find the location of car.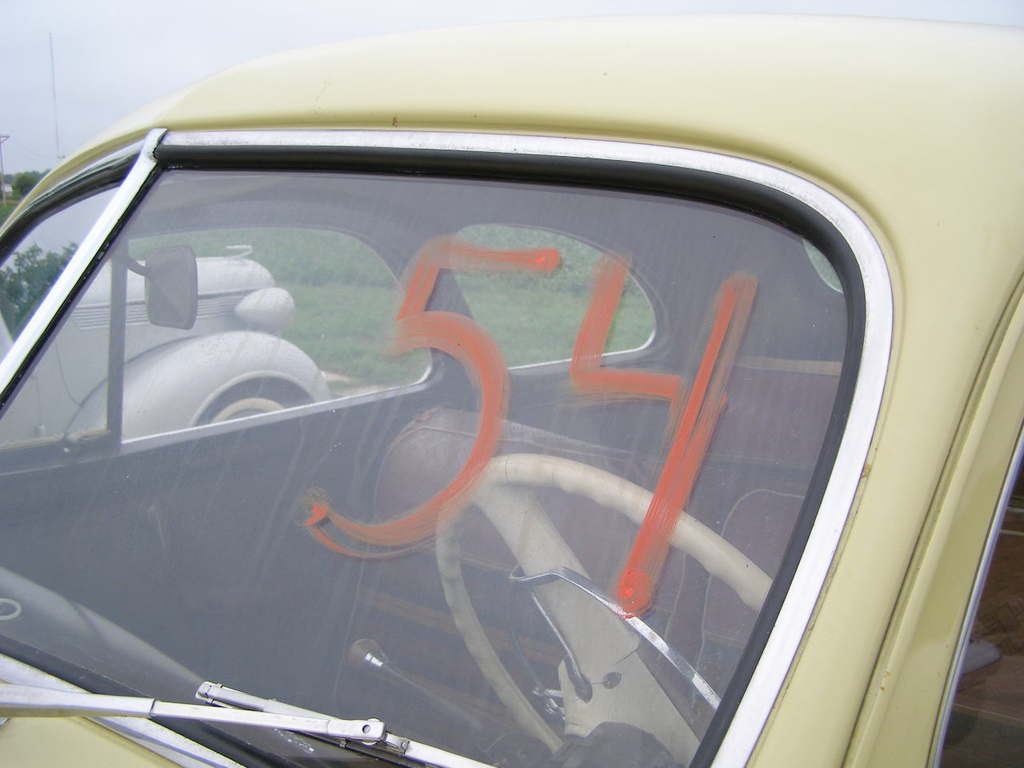
Location: (0, 11, 1023, 767).
